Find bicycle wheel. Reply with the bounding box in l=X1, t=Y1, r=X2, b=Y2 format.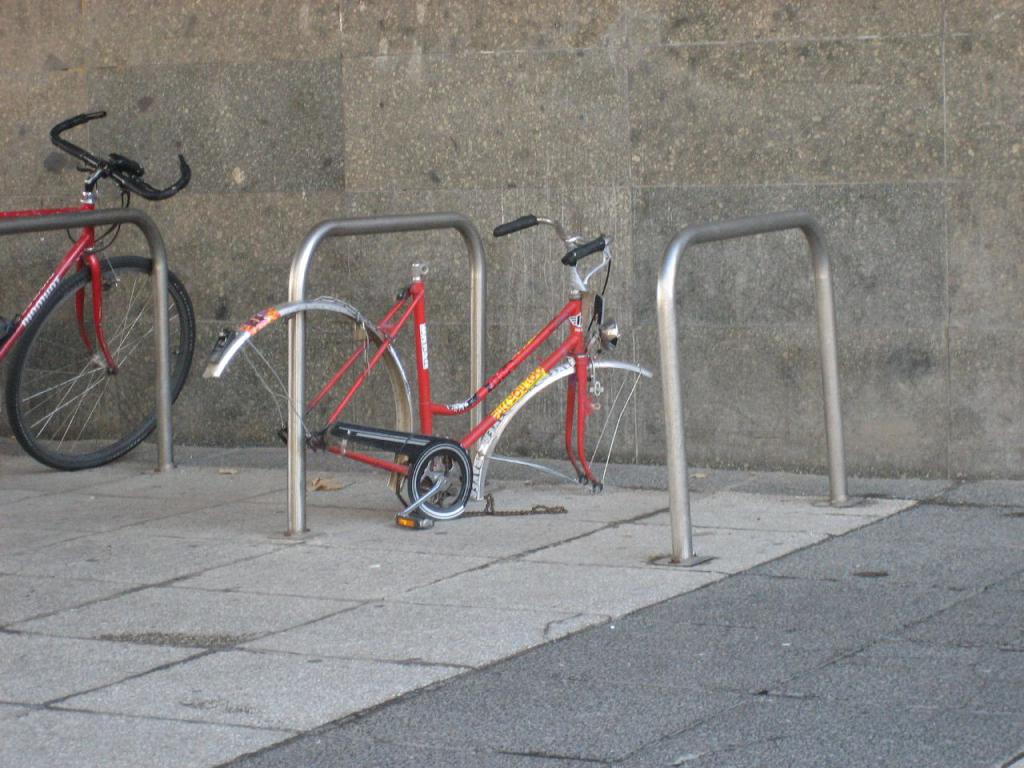
l=7, t=225, r=179, b=467.
